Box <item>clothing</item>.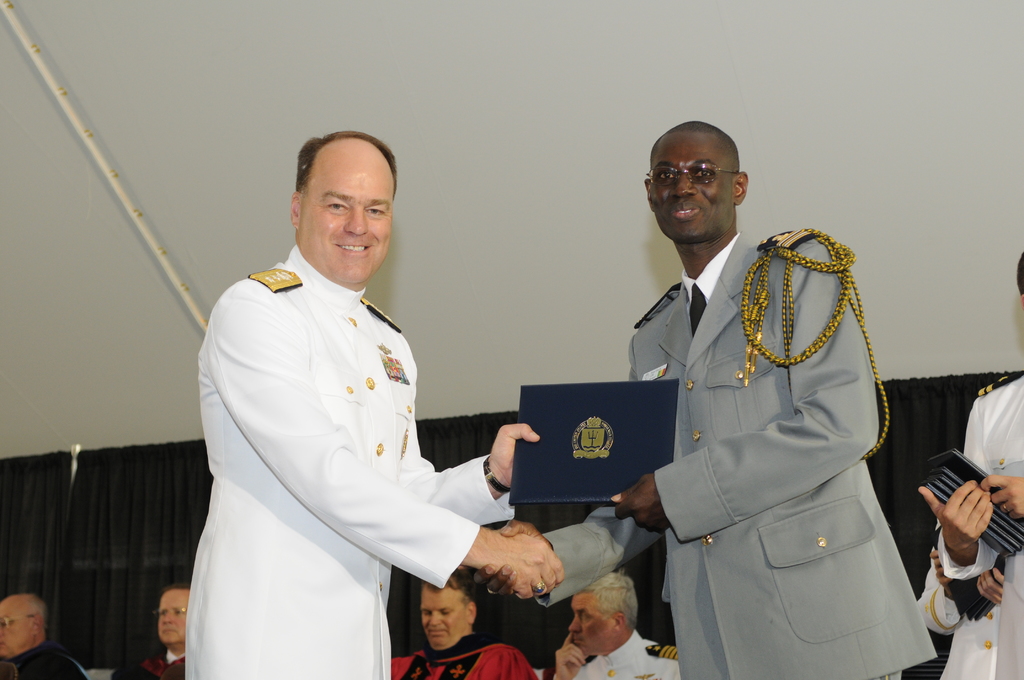
bbox=[177, 221, 522, 661].
